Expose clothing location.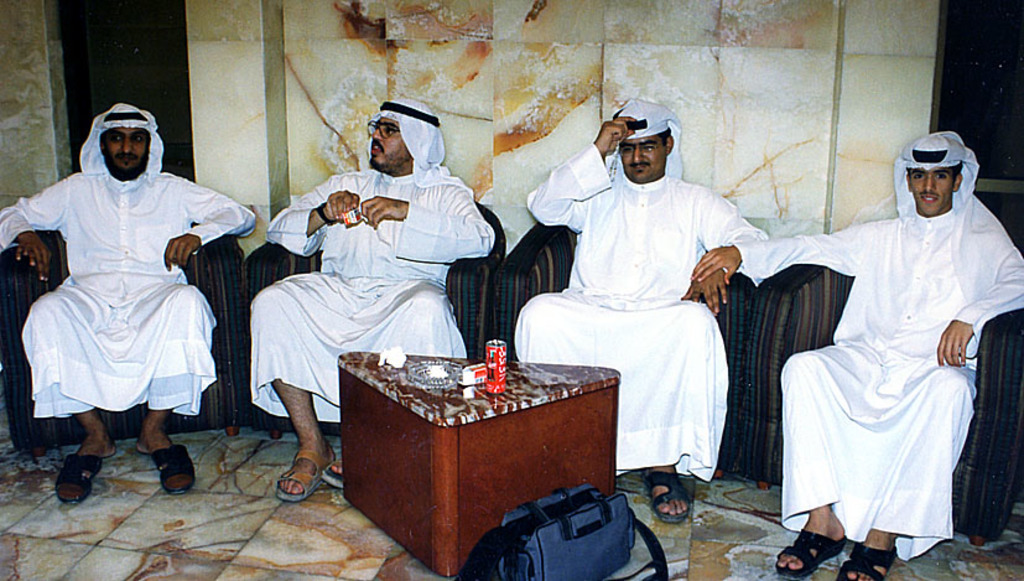
Exposed at x1=786, y1=162, x2=1008, y2=564.
